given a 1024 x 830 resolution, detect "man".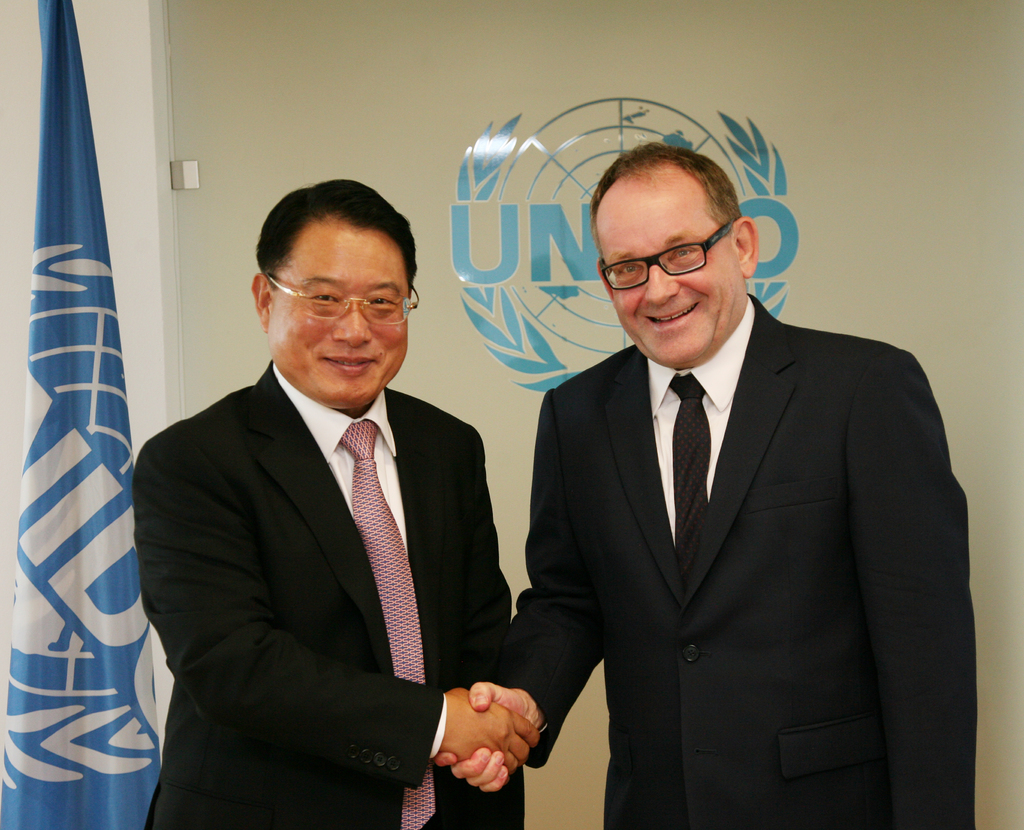
bbox(127, 162, 533, 825).
